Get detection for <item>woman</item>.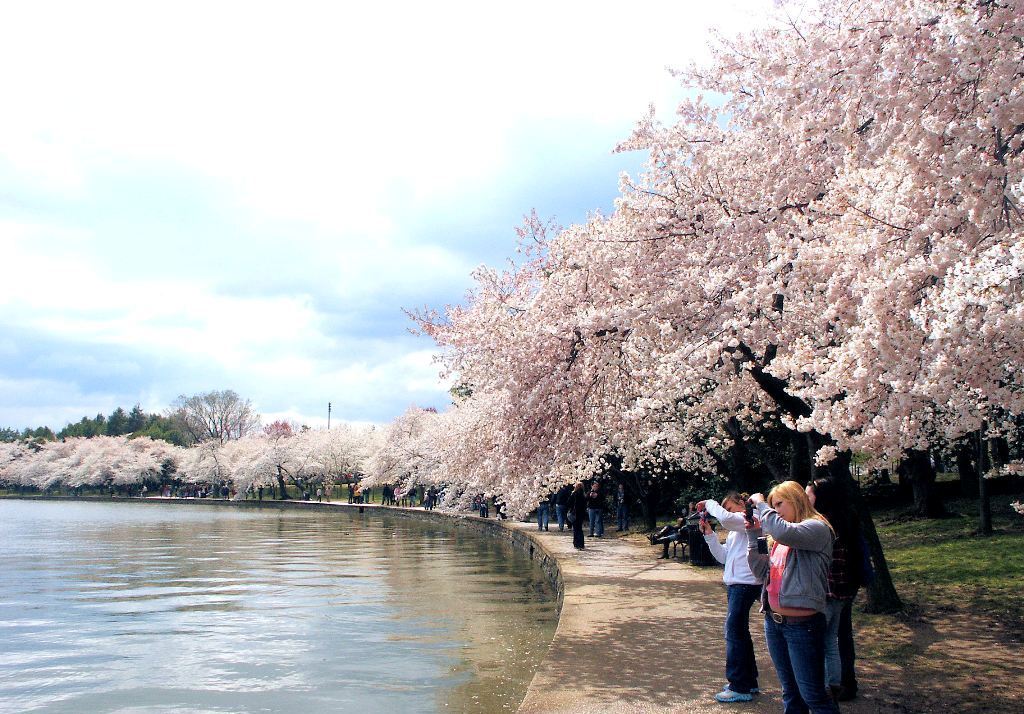
Detection: <bbox>692, 484, 767, 701</bbox>.
